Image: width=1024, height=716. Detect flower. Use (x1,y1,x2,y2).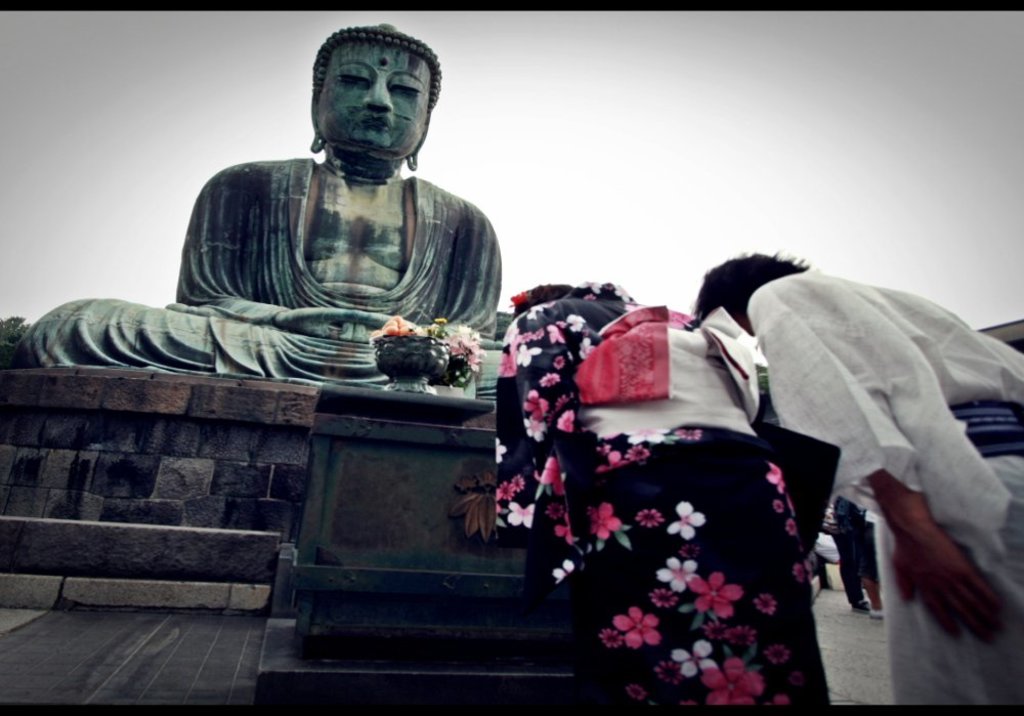
(452,468,504,537).
